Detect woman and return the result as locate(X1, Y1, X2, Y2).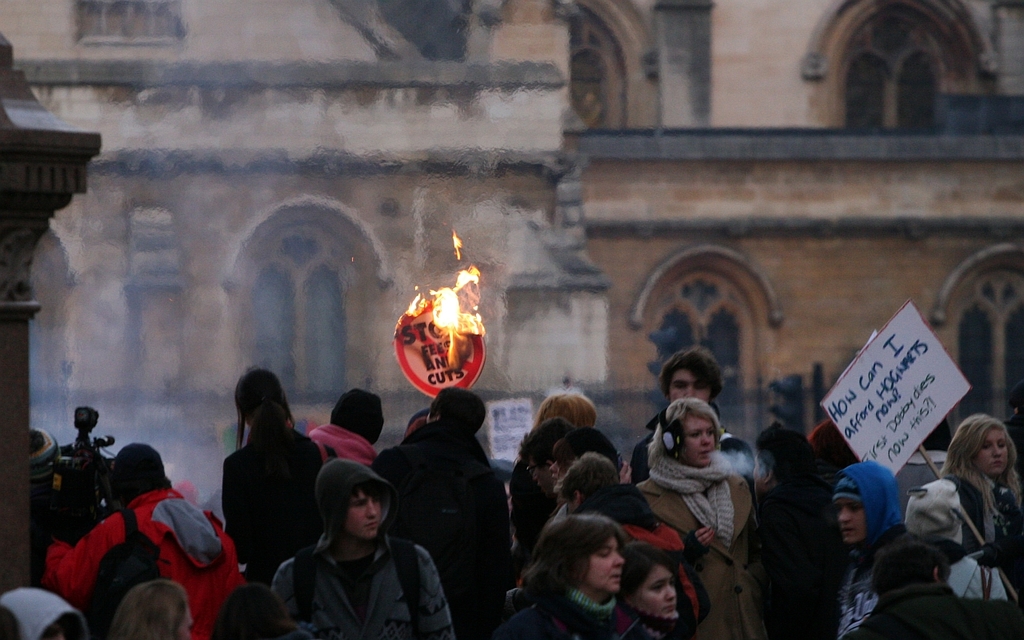
locate(548, 425, 629, 508).
